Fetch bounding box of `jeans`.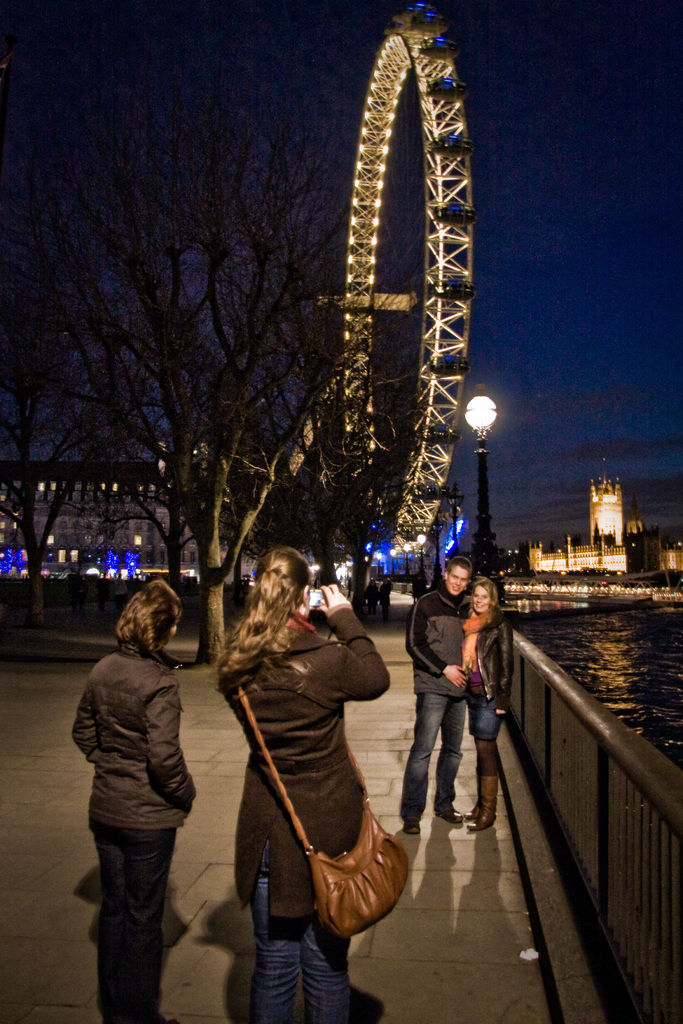
Bbox: Rect(87, 815, 185, 1020).
